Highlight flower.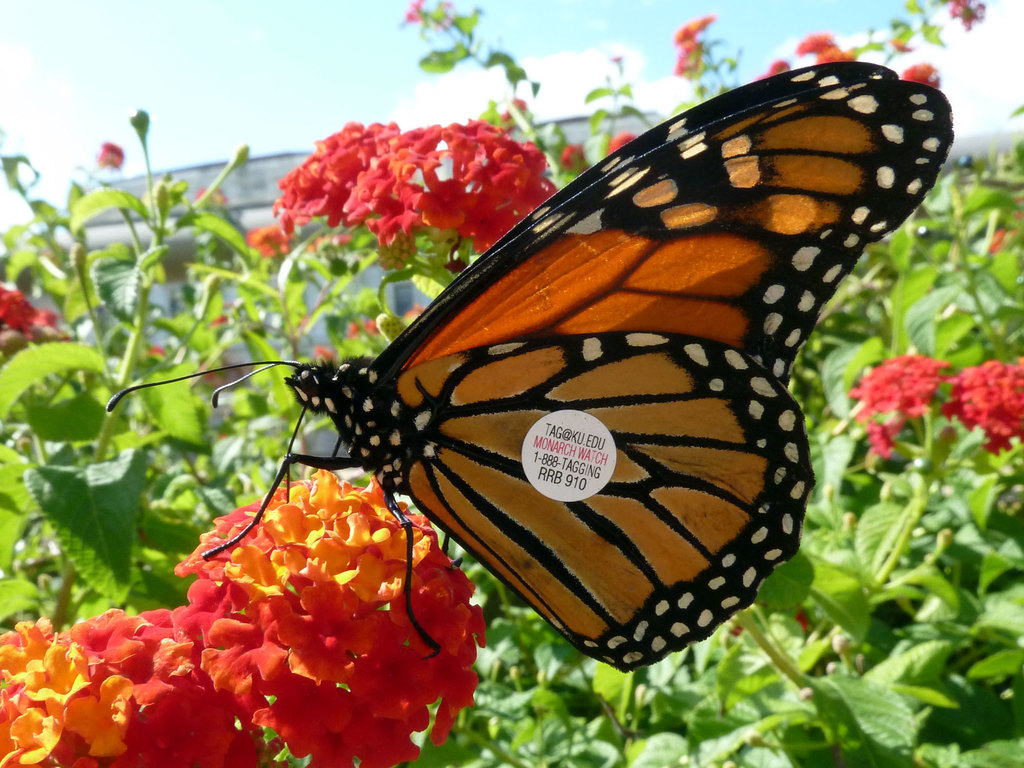
Highlighted region: [left=904, top=61, right=943, bottom=88].
